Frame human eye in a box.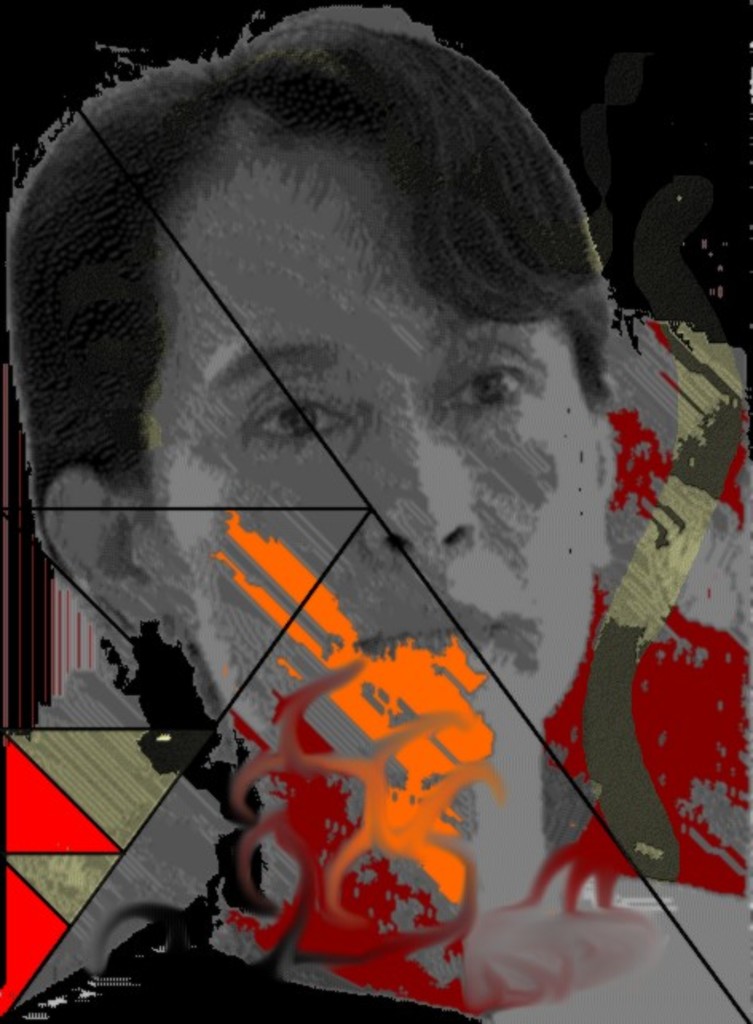
[x1=459, y1=340, x2=554, y2=424].
